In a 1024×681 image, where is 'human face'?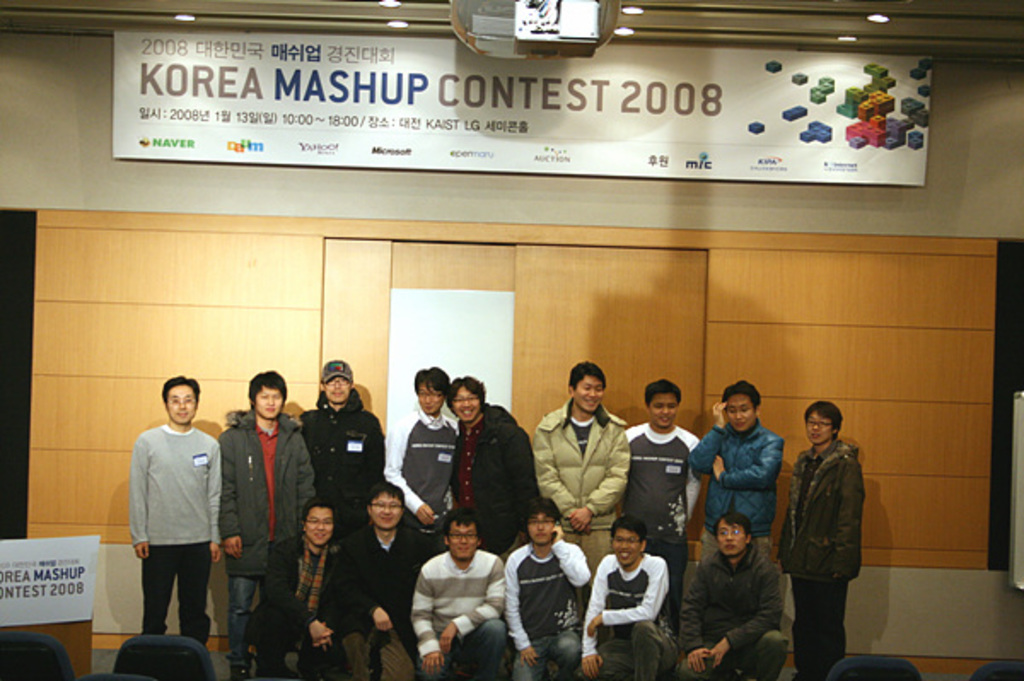
<bbox>319, 375, 350, 406</bbox>.
